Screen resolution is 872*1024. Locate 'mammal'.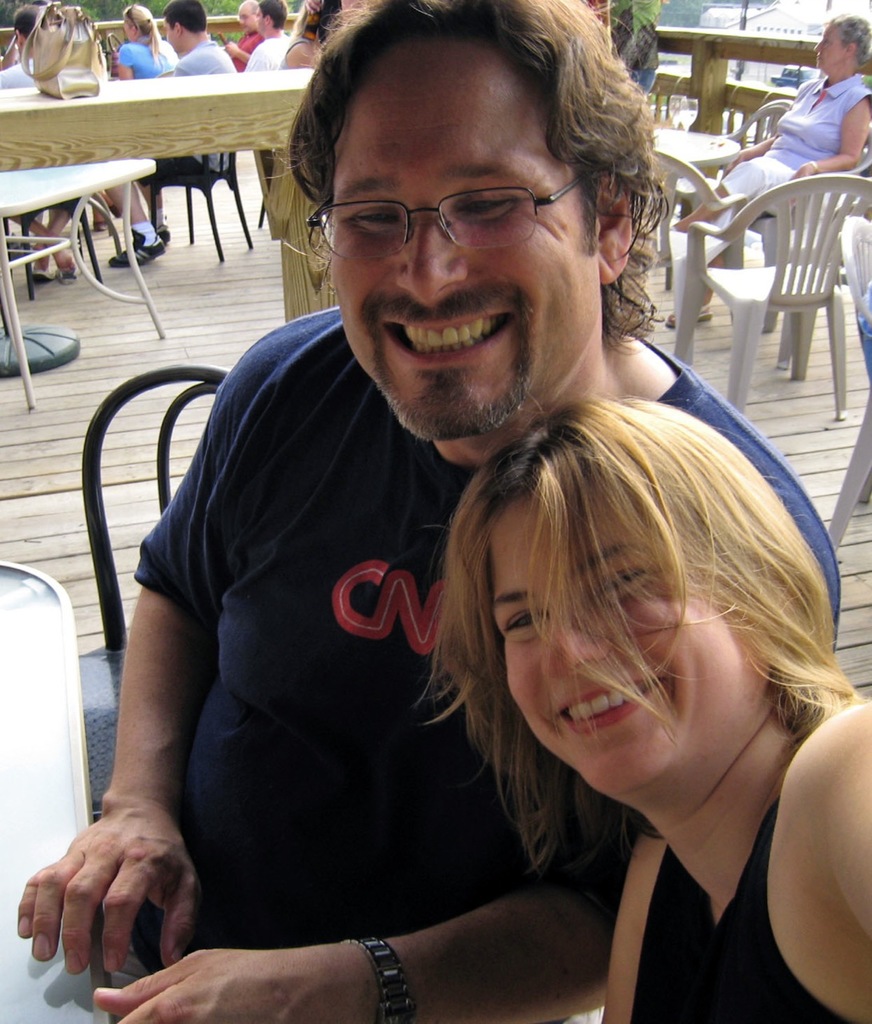
[left=106, top=1, right=190, bottom=218].
